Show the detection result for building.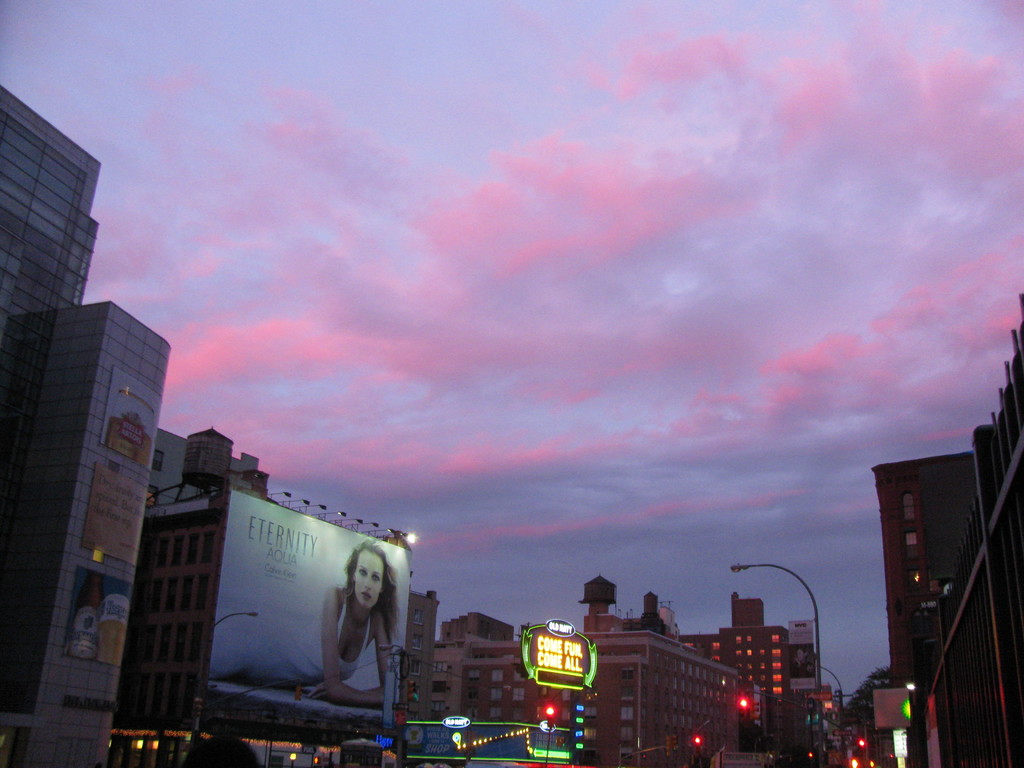
(0,87,172,765).
